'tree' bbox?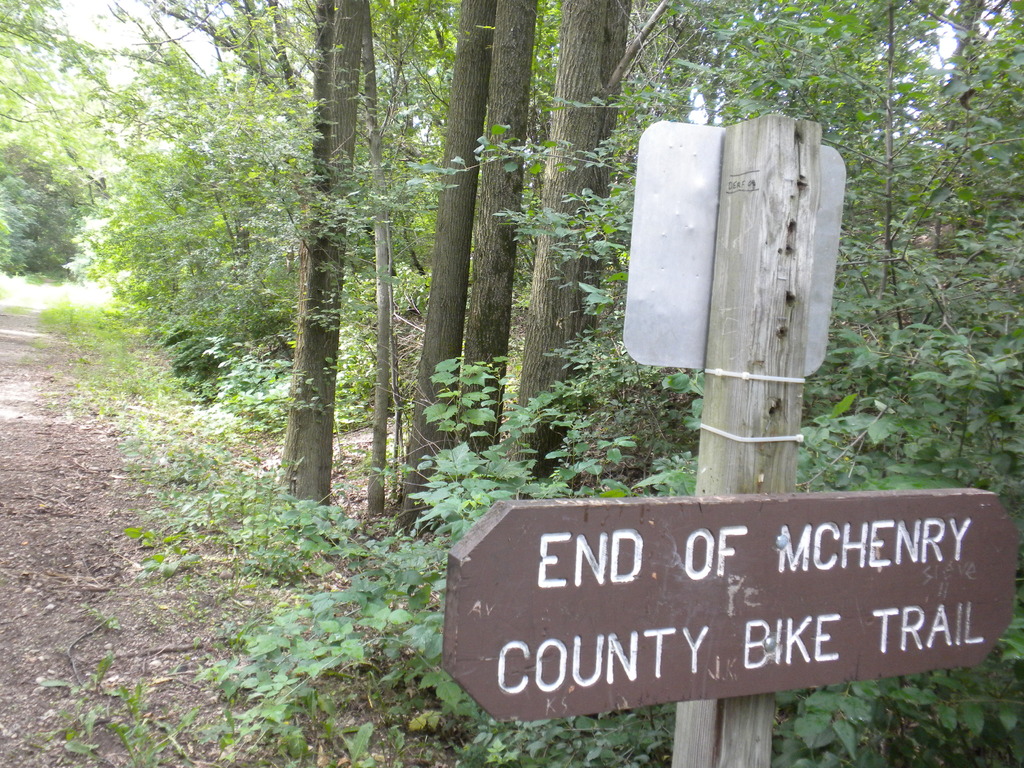
382:0:506:534
